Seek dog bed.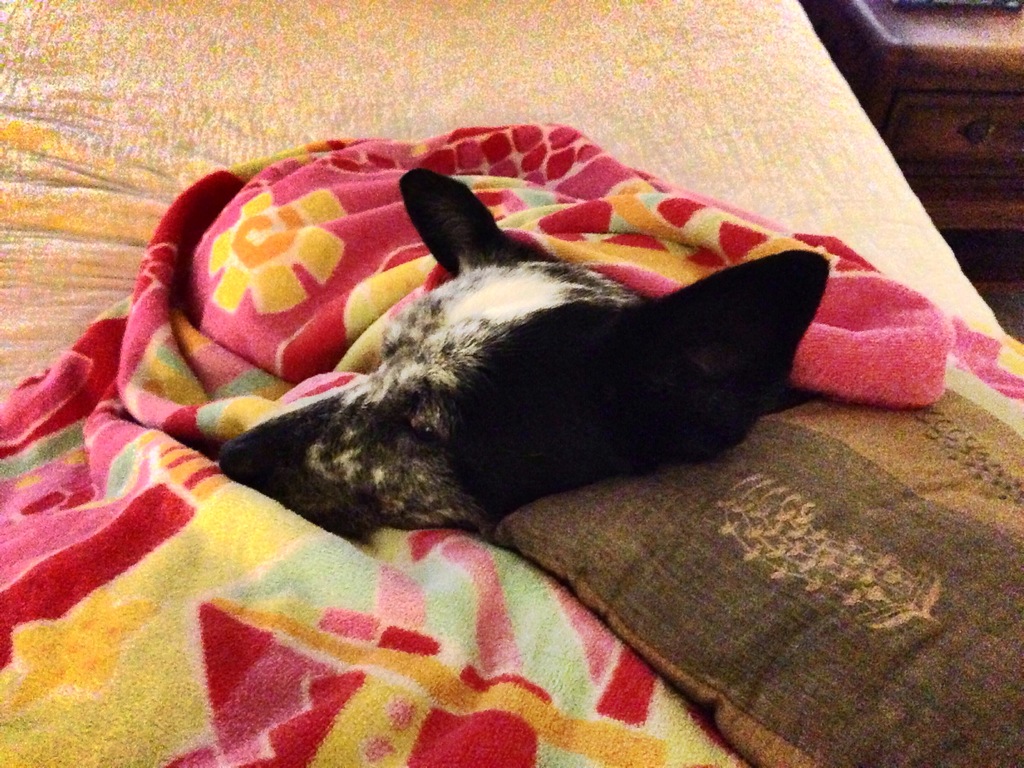
[0,0,1004,410].
